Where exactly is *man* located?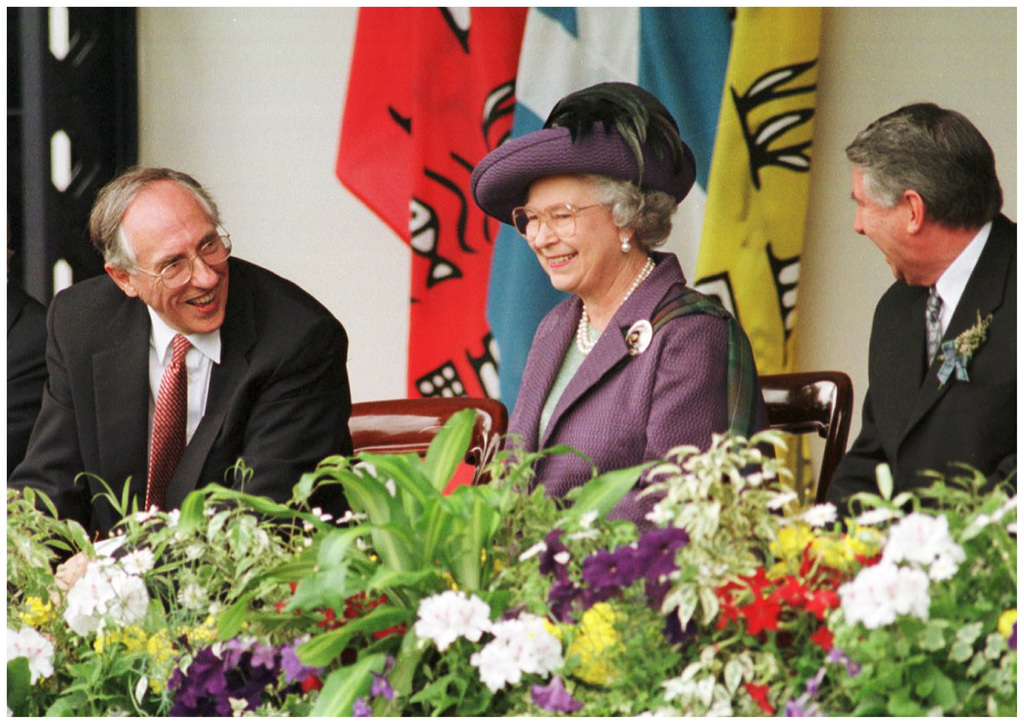
Its bounding box is <region>0, 283, 47, 481</region>.
